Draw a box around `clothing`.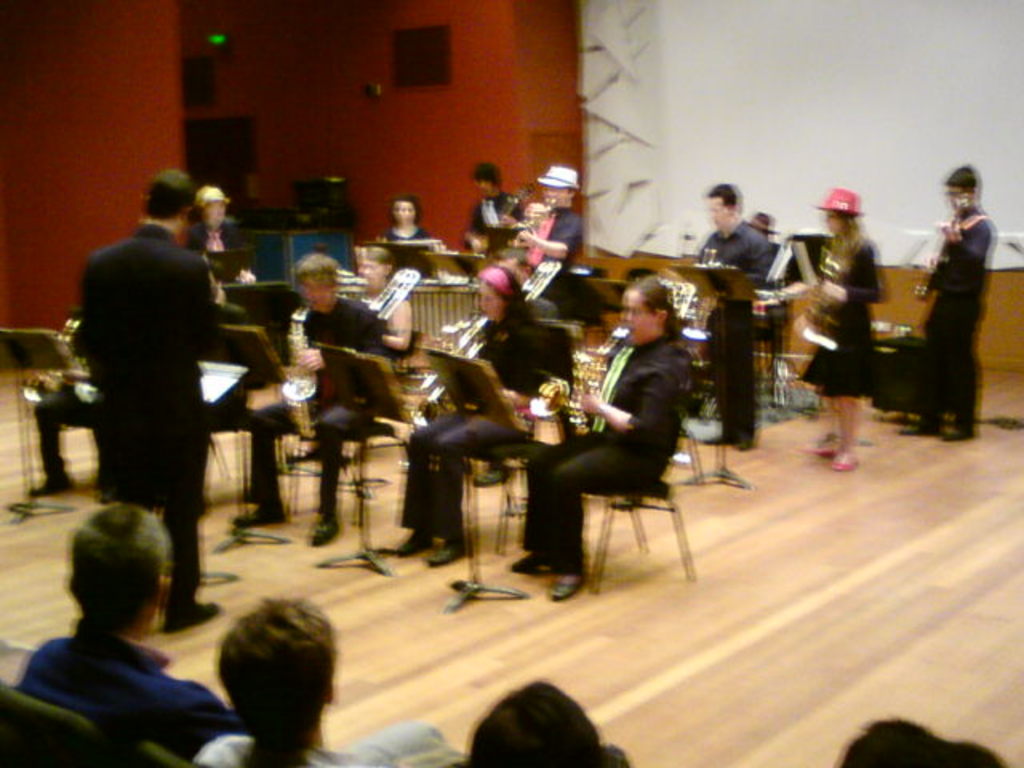
[523,330,685,566].
